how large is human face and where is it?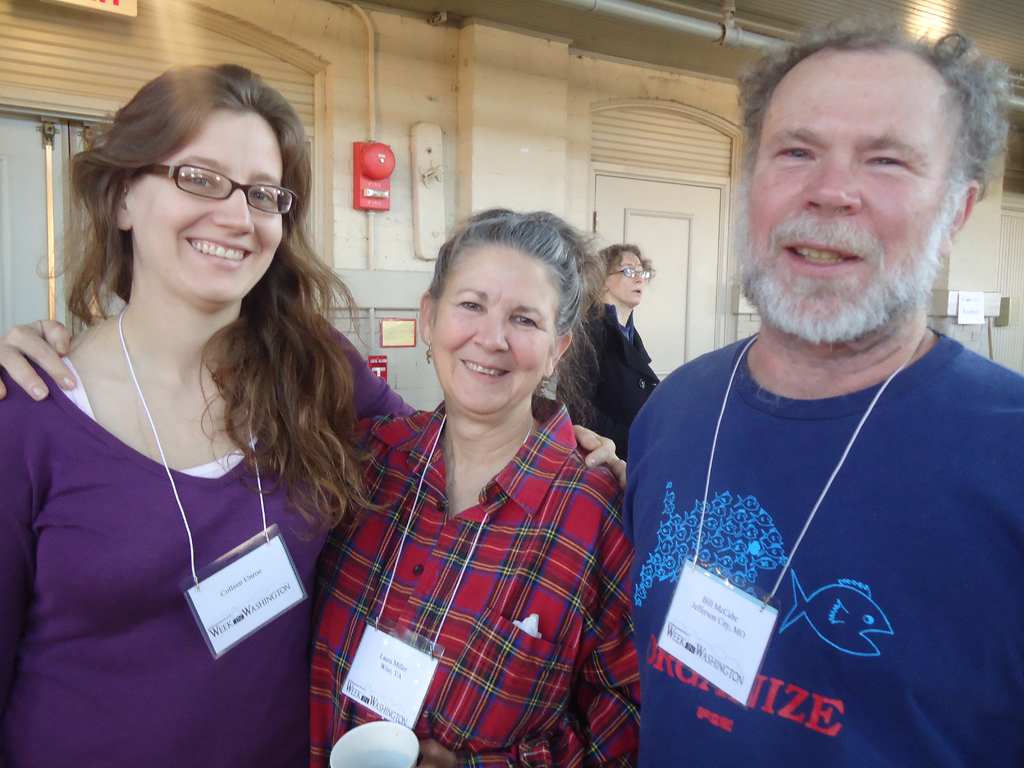
Bounding box: (x1=742, y1=47, x2=948, y2=339).
